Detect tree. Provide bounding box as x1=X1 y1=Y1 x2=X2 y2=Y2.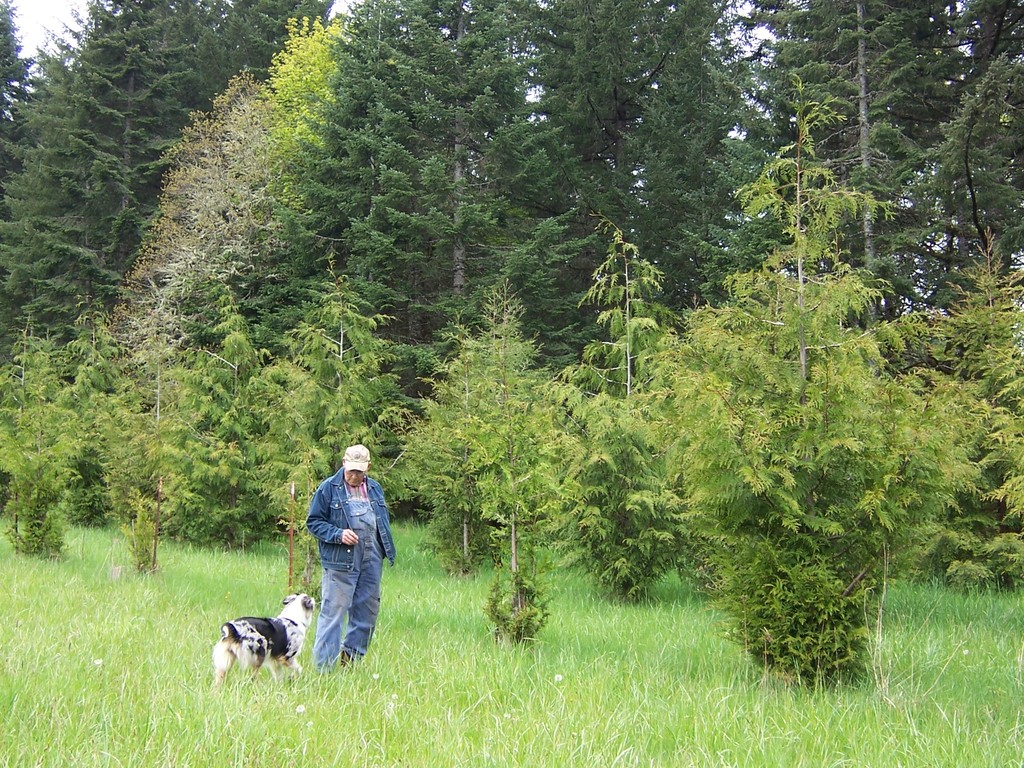
x1=104 y1=290 x2=287 y2=598.
